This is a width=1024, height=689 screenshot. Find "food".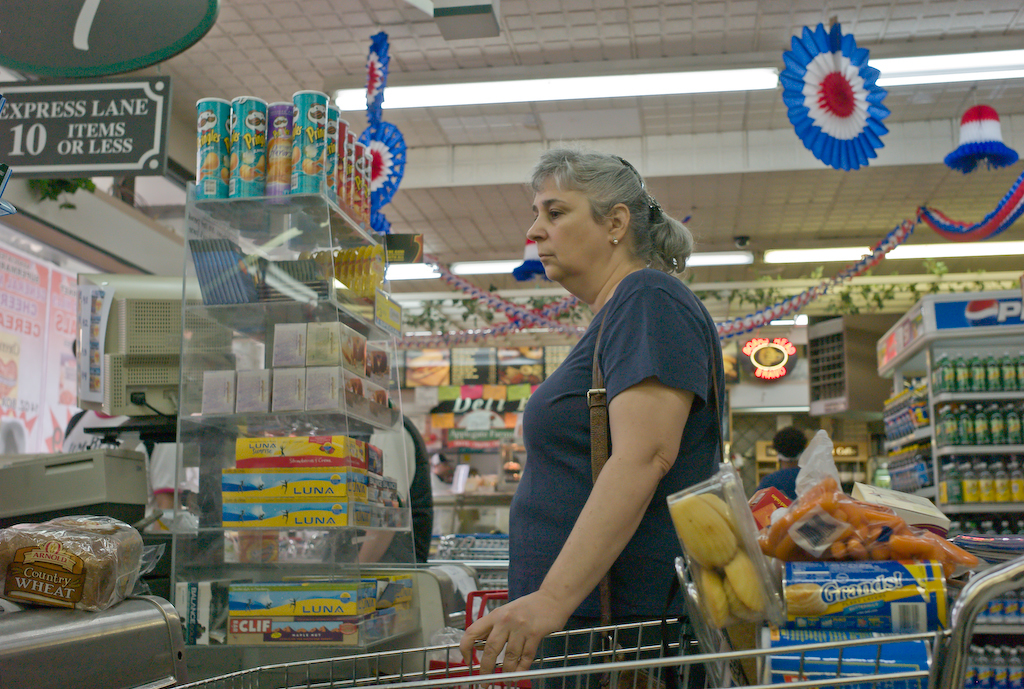
Bounding box: l=0, t=514, r=145, b=615.
